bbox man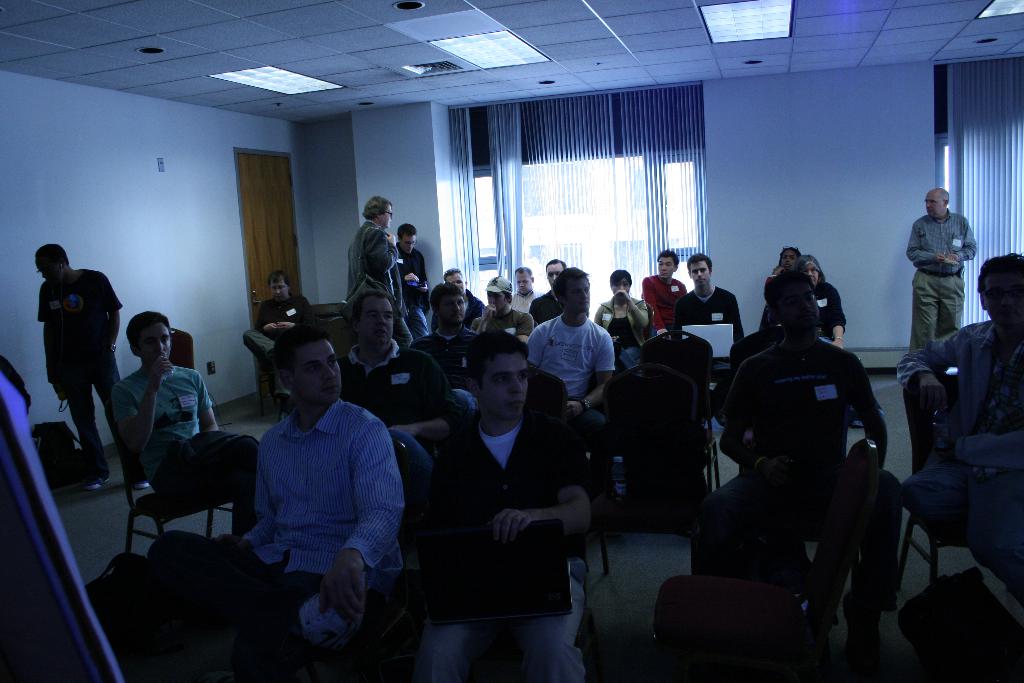
select_region(399, 217, 430, 339)
